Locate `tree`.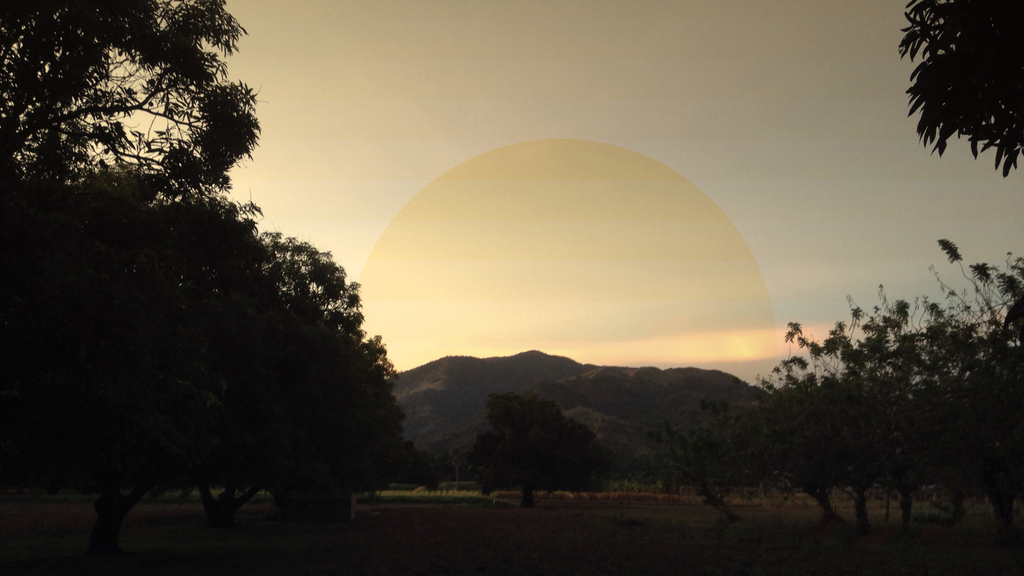
Bounding box: <bbox>904, 4, 1016, 168</bbox>.
